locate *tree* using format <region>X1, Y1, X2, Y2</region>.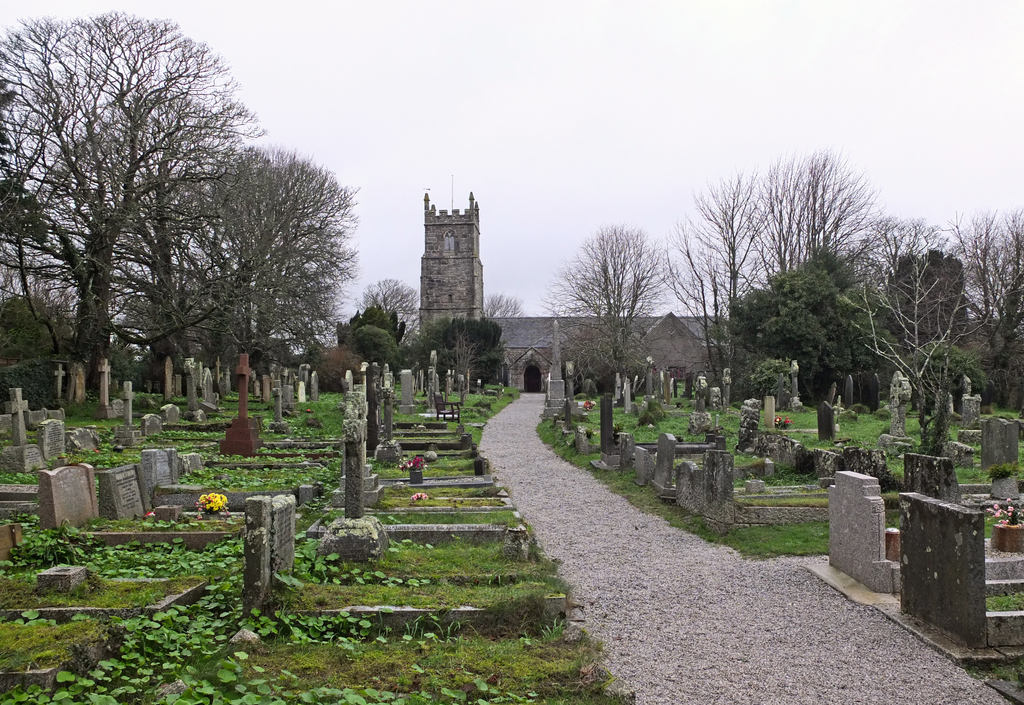
<region>746, 232, 870, 421</region>.
